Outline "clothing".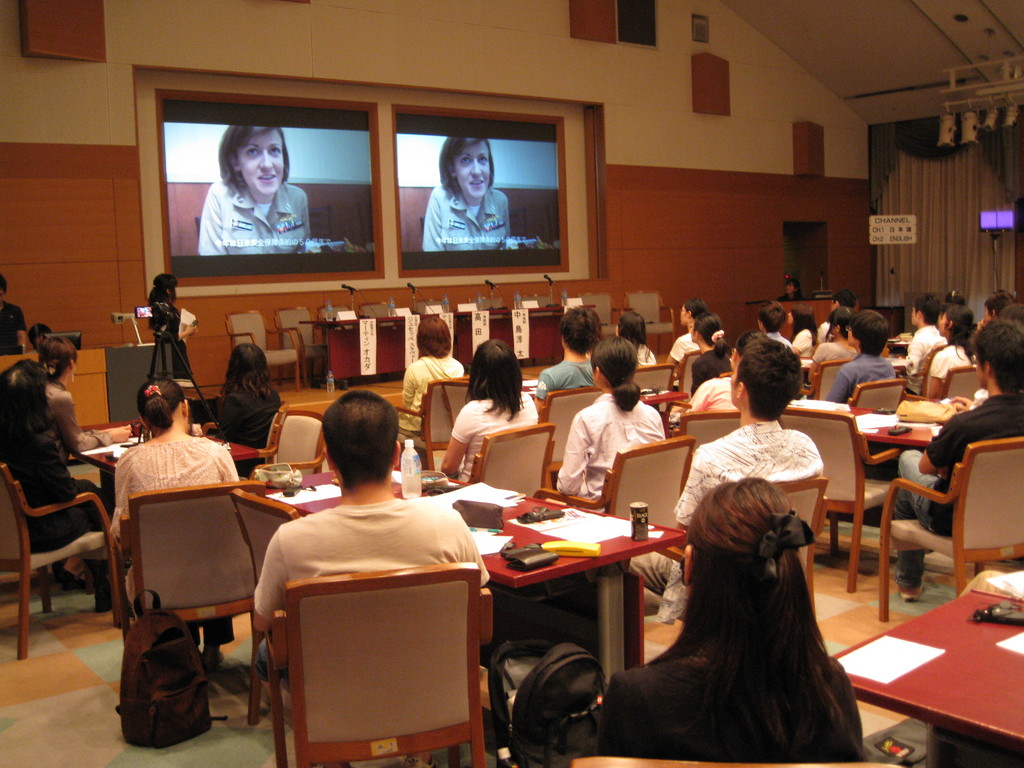
Outline: box=[746, 332, 792, 355].
